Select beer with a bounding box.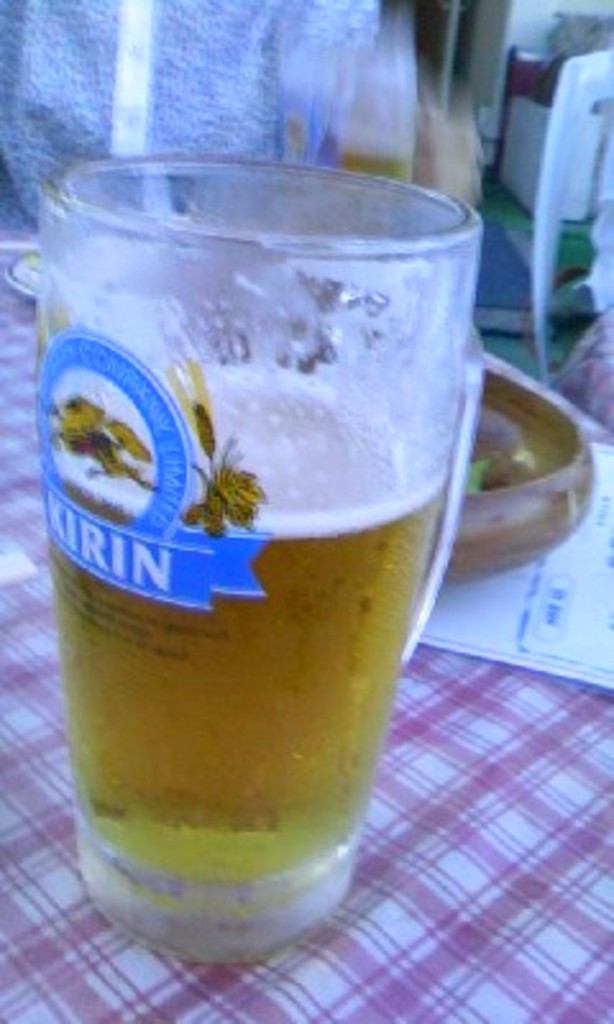
rect(18, 131, 476, 924).
